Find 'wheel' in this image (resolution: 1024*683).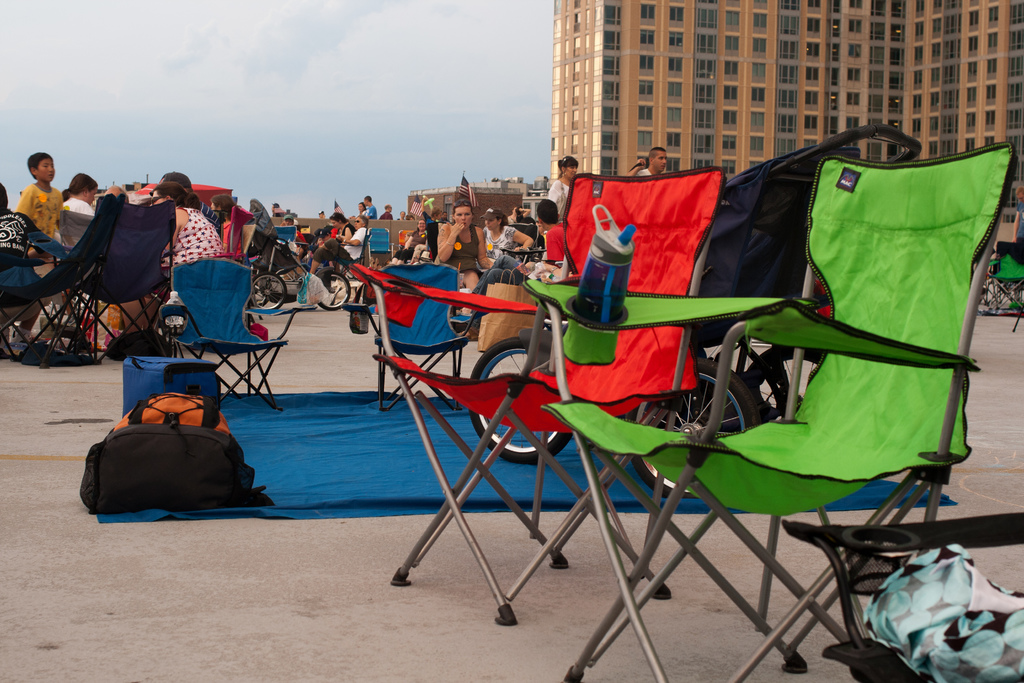
rect(628, 361, 752, 498).
